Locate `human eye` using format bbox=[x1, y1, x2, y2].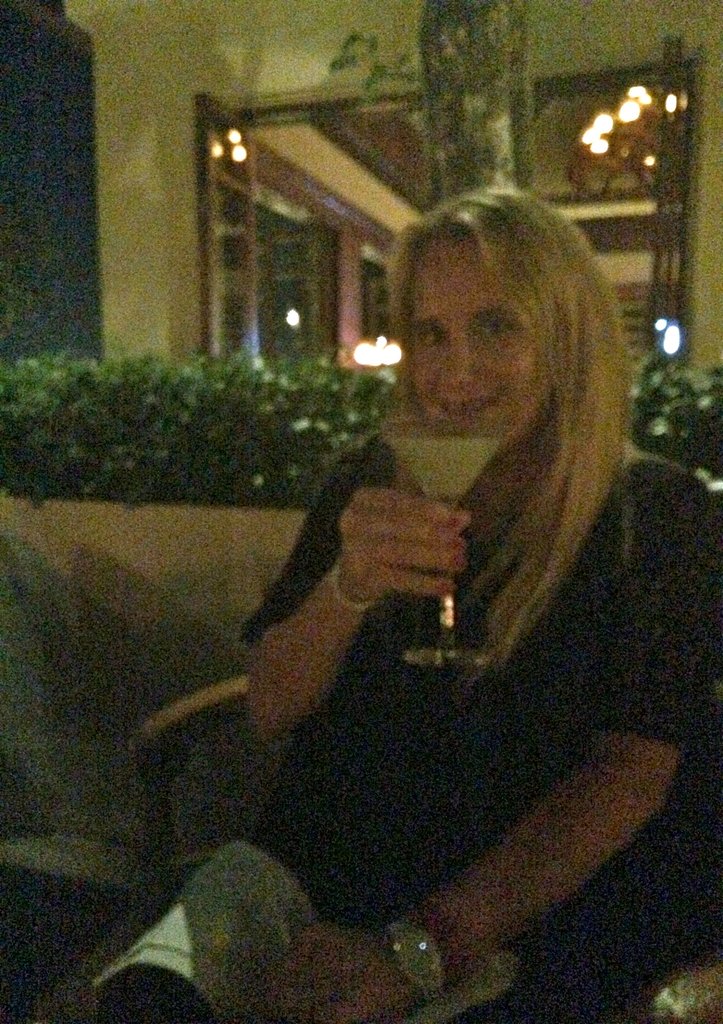
bbox=[412, 323, 443, 350].
